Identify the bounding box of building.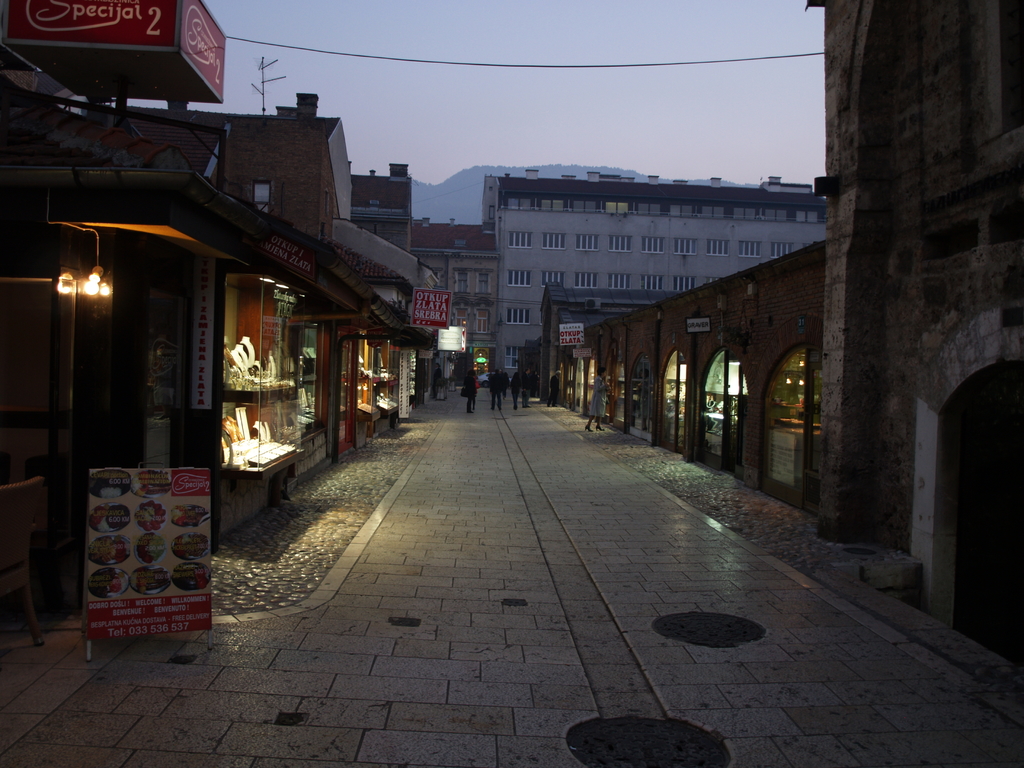
bbox=[471, 166, 828, 392].
